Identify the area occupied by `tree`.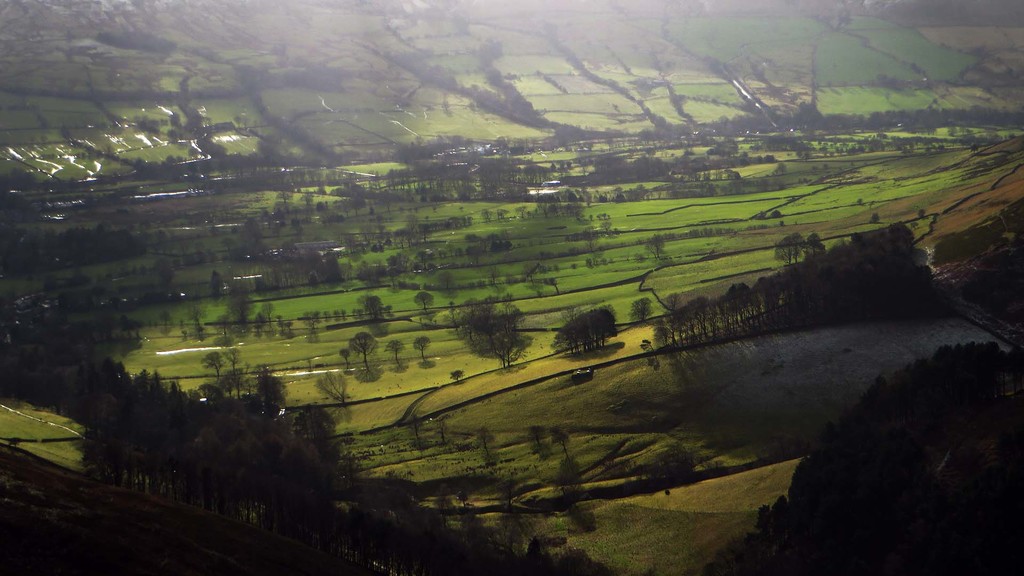
Area: (521, 424, 550, 449).
